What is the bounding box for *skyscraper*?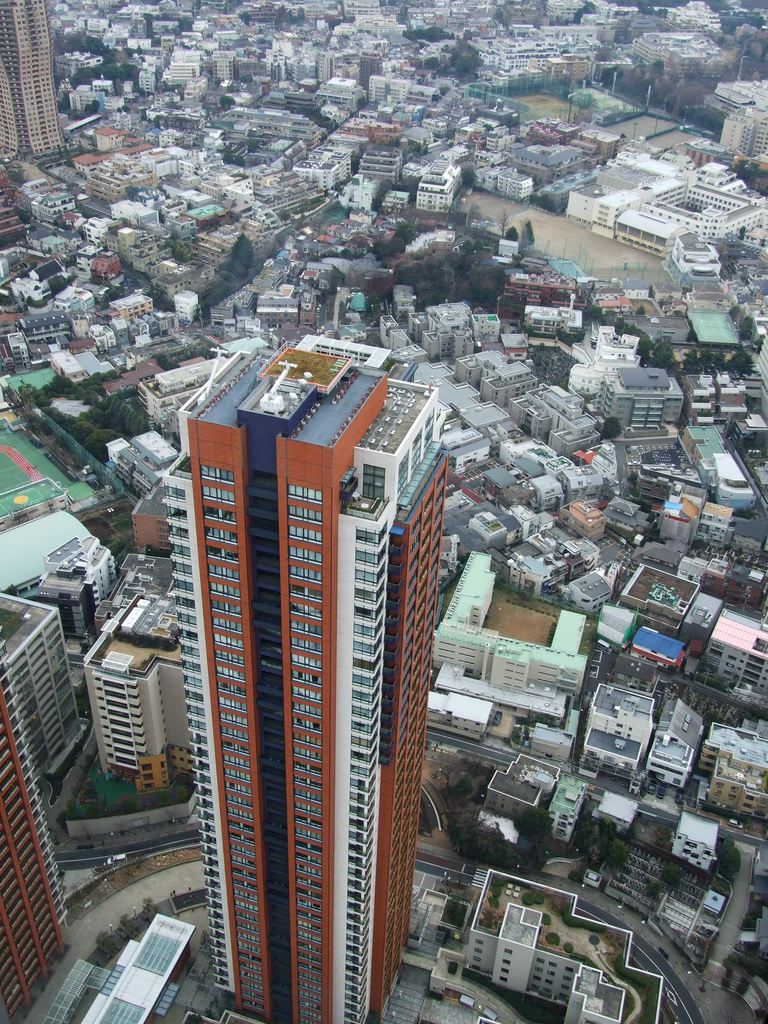
region(0, 584, 93, 796).
